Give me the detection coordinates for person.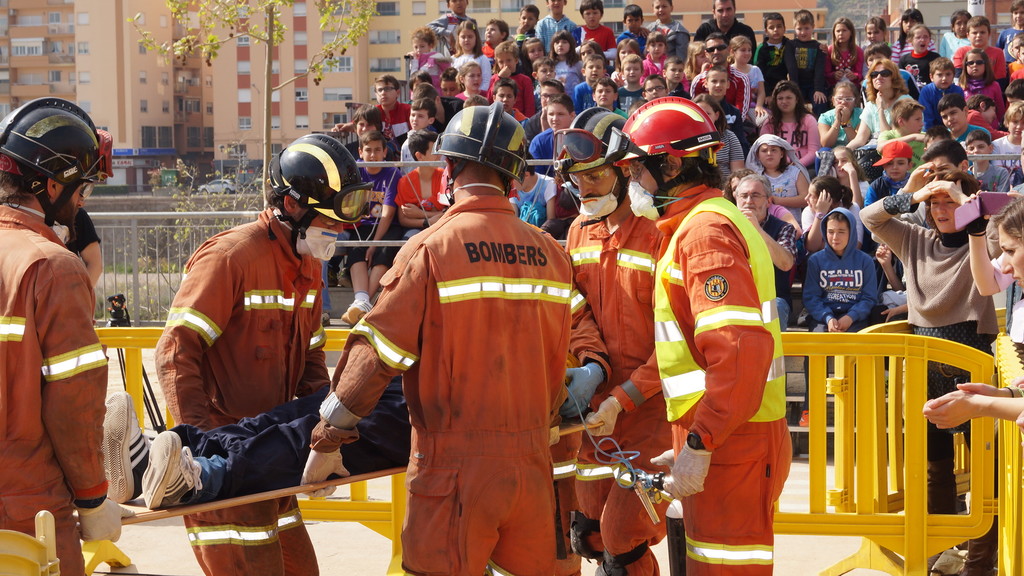
left=154, top=130, right=368, bottom=575.
